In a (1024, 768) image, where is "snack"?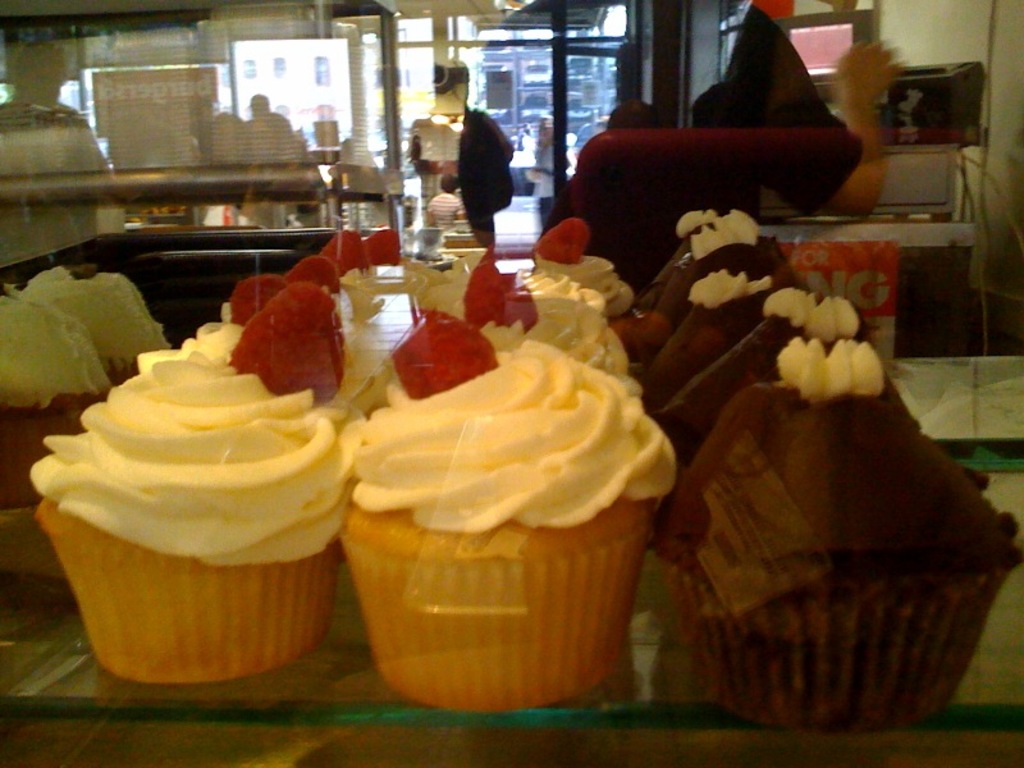
{"left": 23, "top": 257, "right": 170, "bottom": 384}.
